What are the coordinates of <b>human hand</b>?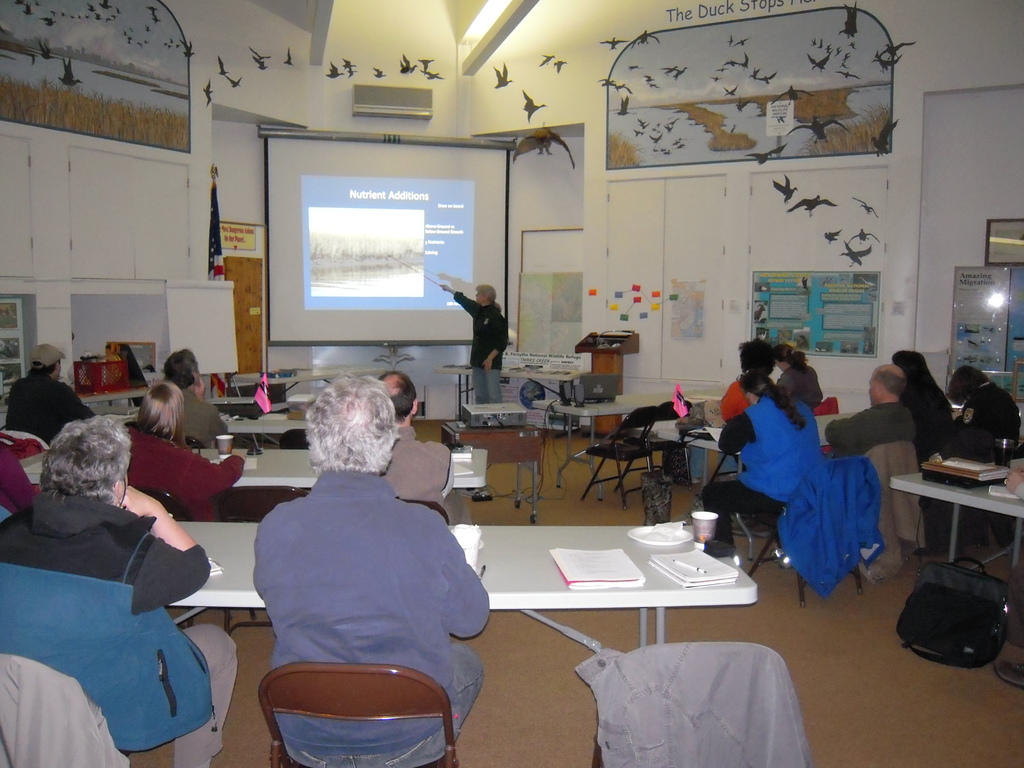
BBox(192, 376, 207, 400).
